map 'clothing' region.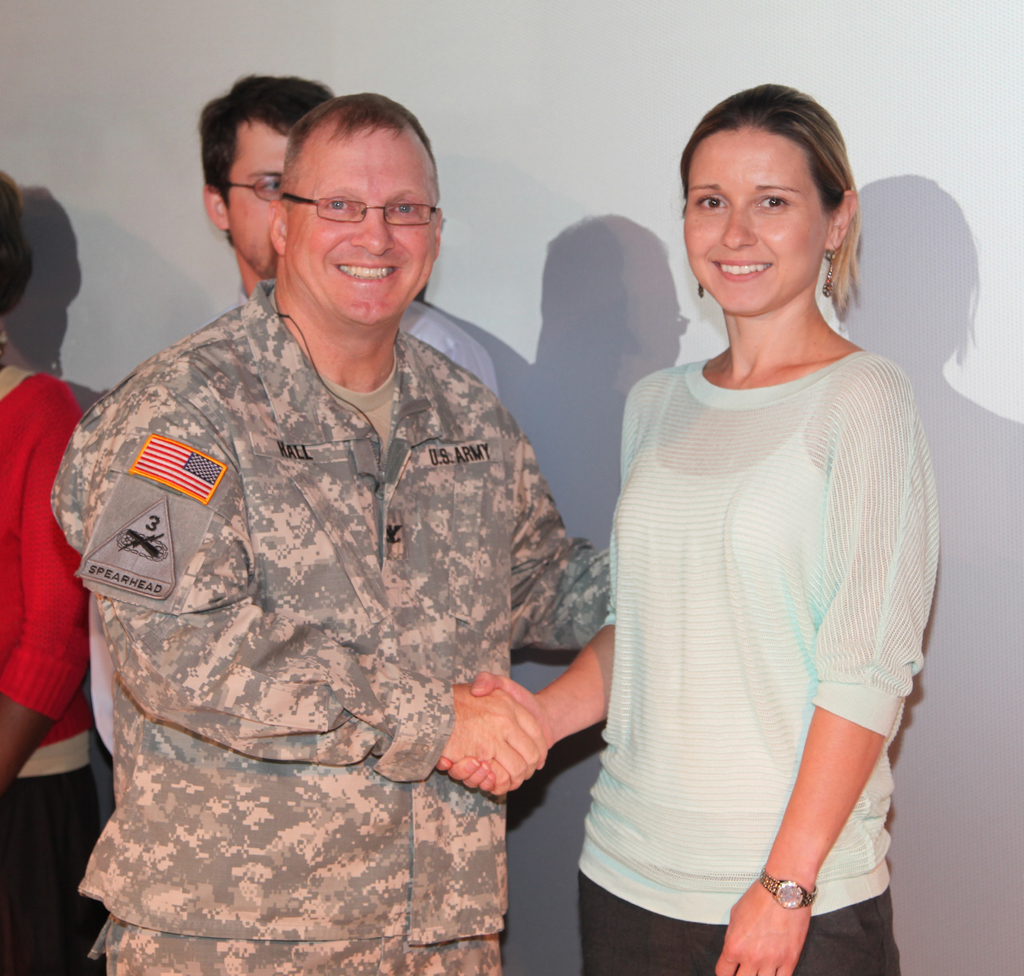
Mapped to [left=584, top=264, right=932, bottom=924].
